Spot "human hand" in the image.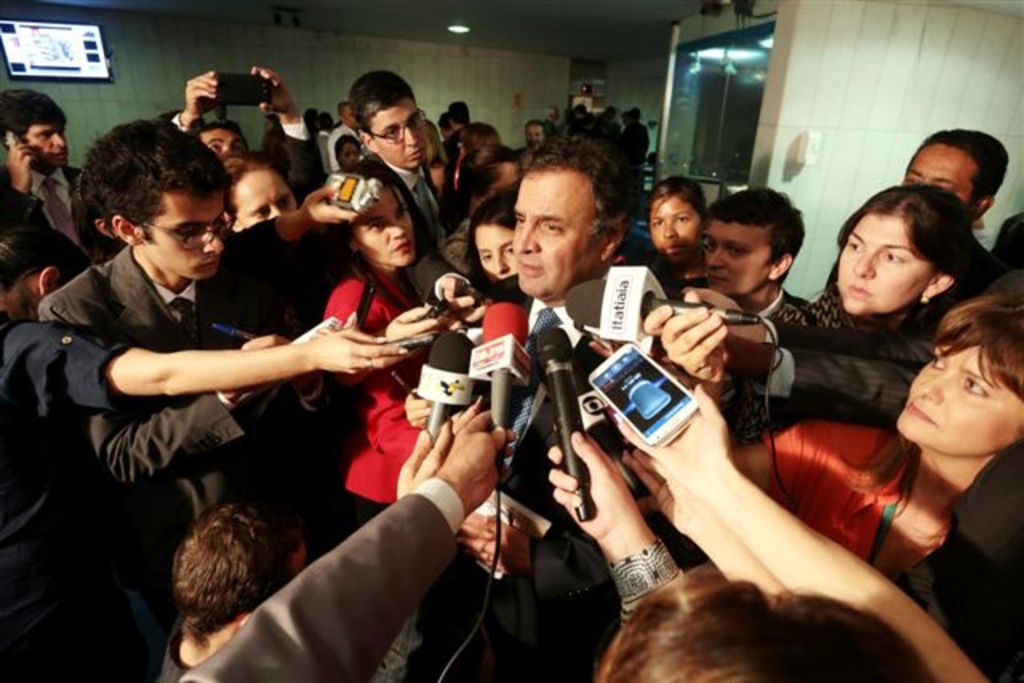
"human hand" found at {"left": 546, "top": 425, "right": 638, "bottom": 542}.
